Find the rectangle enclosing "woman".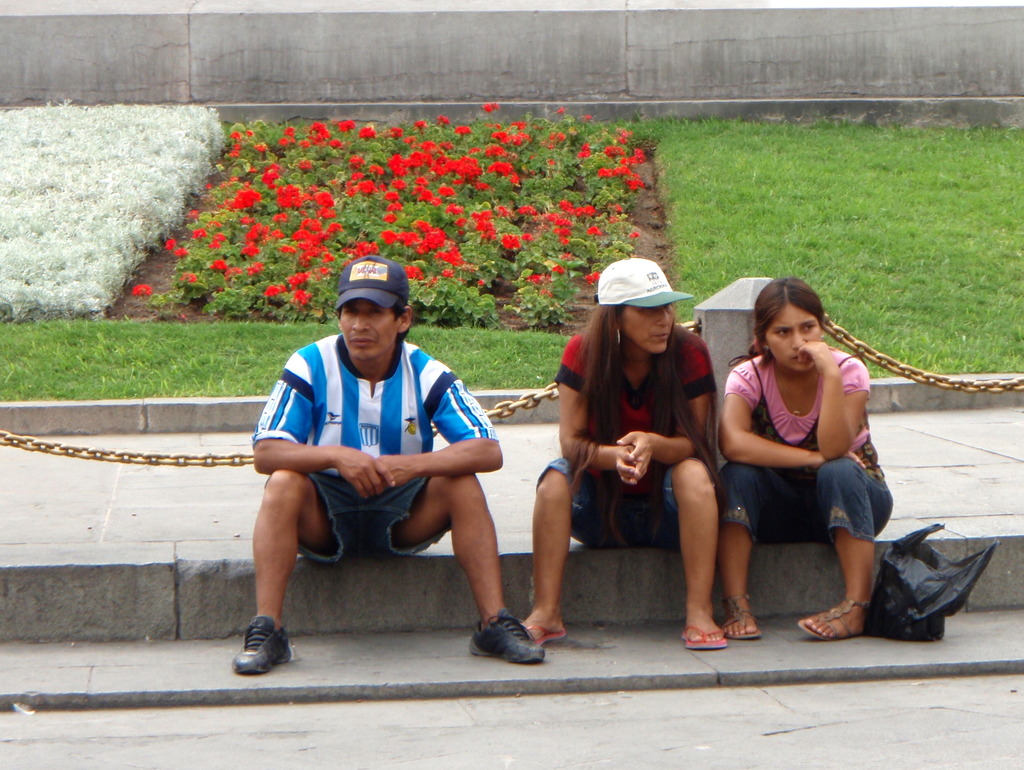
x1=554, y1=261, x2=735, y2=663.
